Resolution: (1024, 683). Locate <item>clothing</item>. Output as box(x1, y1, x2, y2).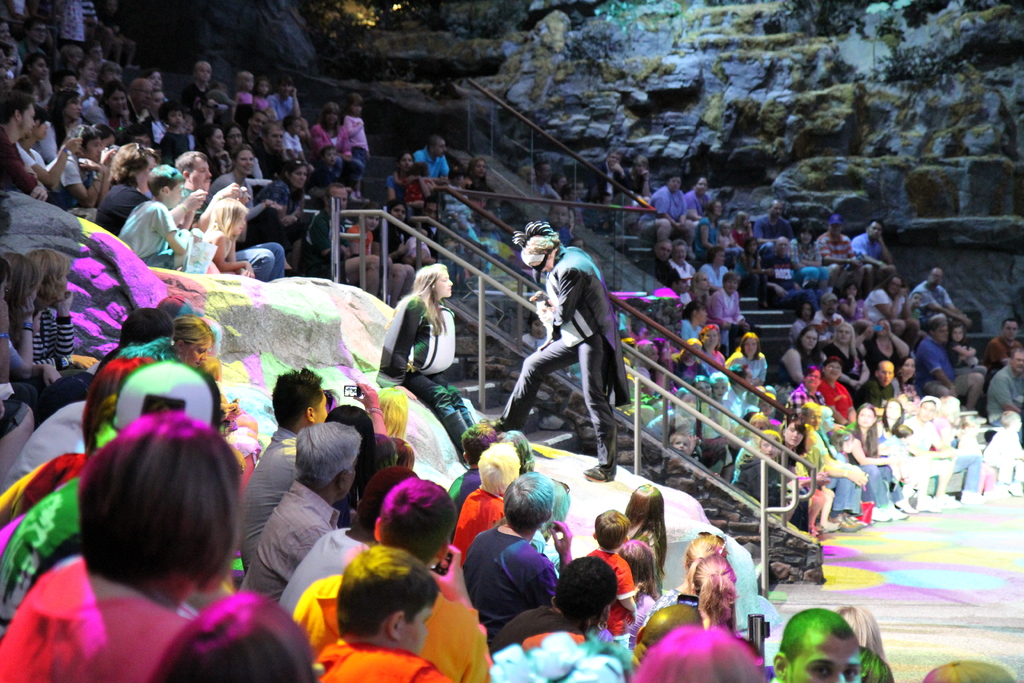
box(9, 340, 21, 366).
